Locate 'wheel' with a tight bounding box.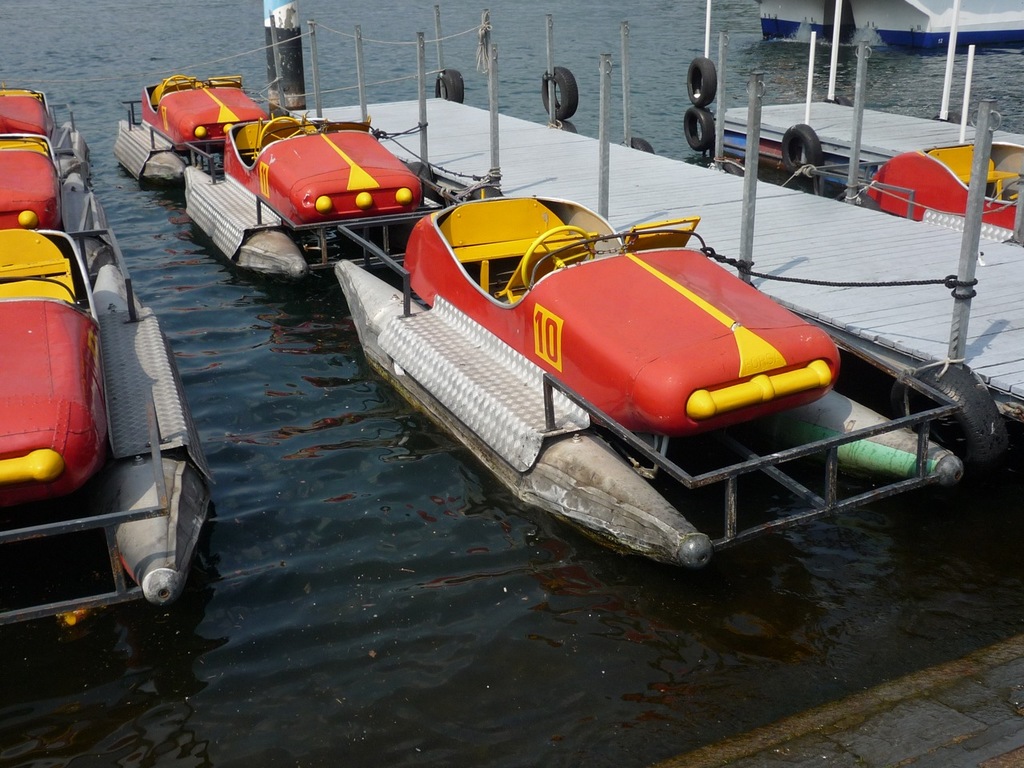
(712,153,748,176).
